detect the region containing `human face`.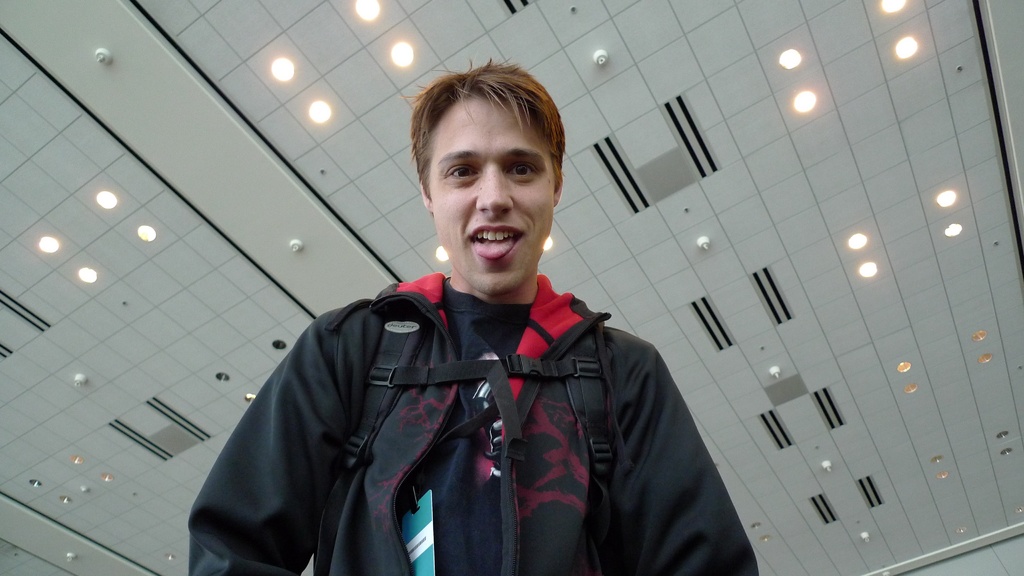
box=[428, 95, 559, 292].
